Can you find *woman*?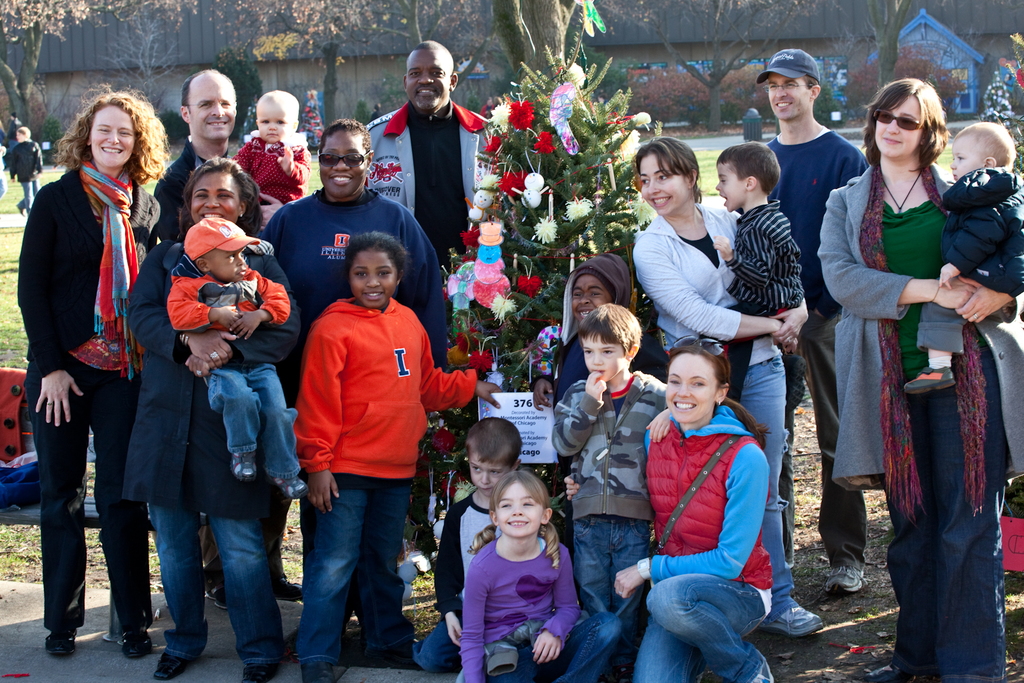
Yes, bounding box: (left=566, top=339, right=775, bottom=682).
